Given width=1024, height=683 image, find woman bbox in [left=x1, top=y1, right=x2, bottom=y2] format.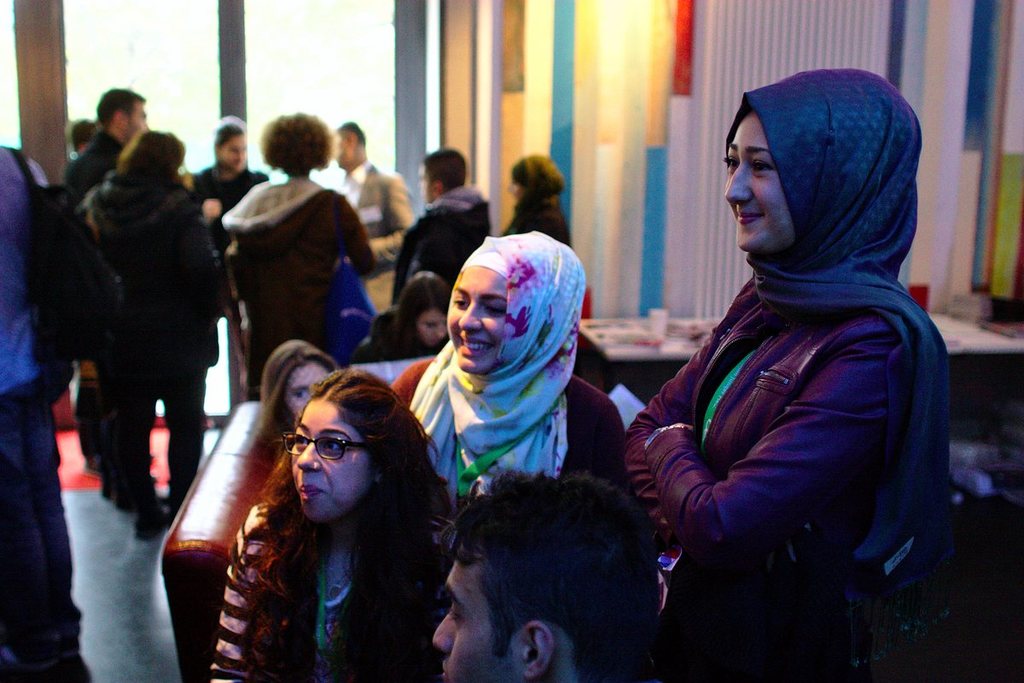
[left=204, top=372, right=467, bottom=682].
